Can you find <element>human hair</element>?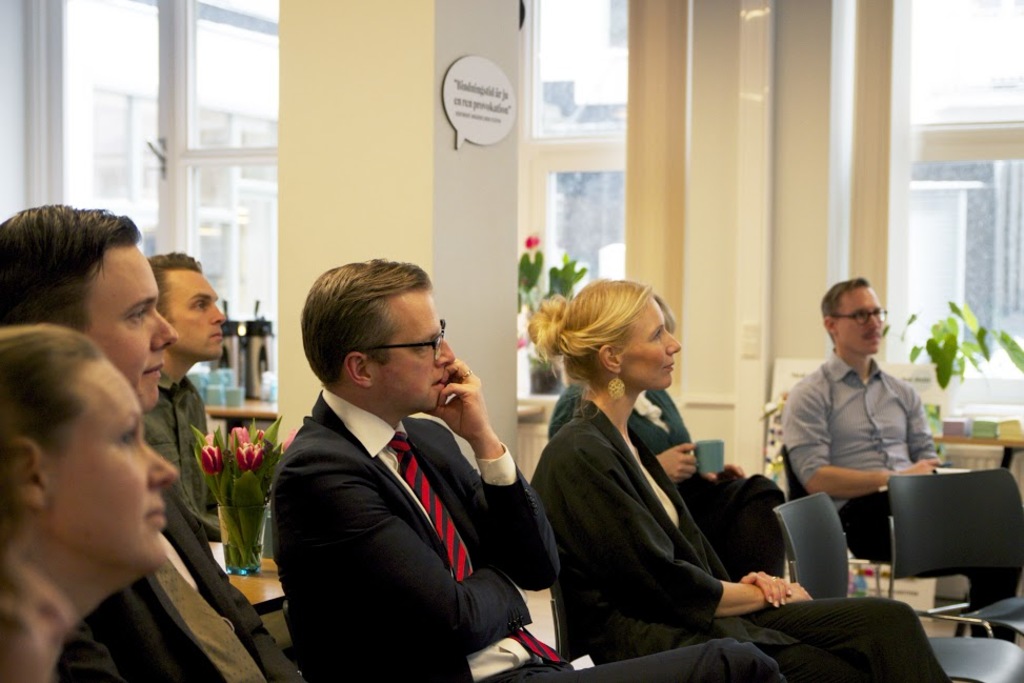
Yes, bounding box: region(2, 207, 147, 383).
